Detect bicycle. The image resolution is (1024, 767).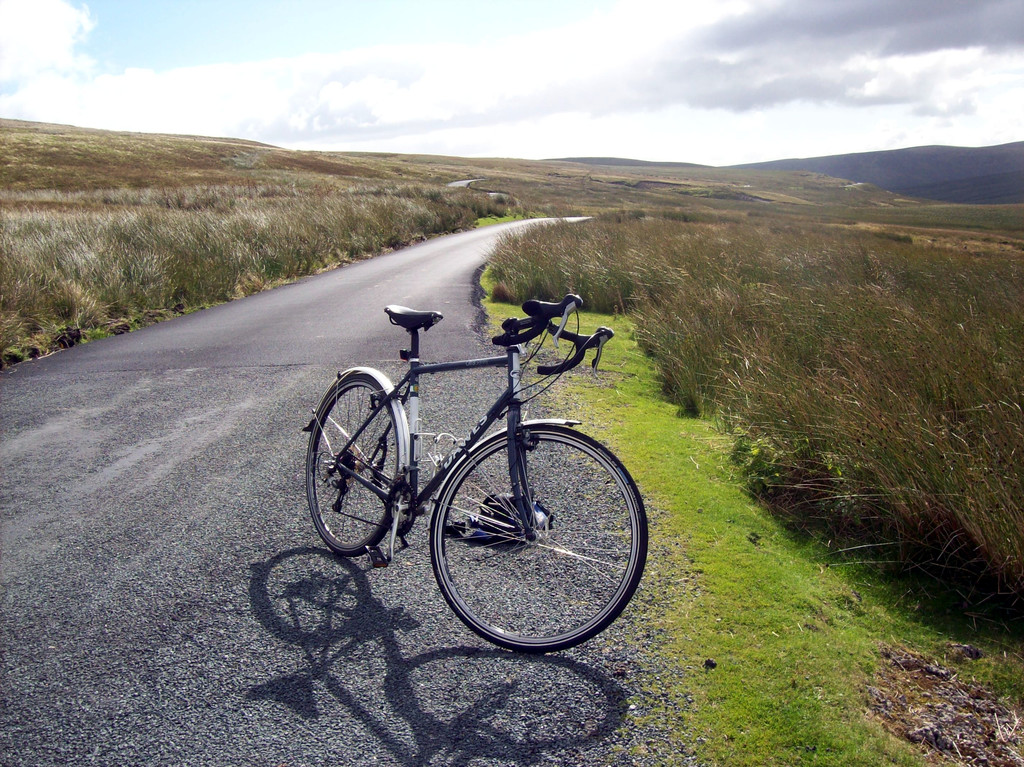
277, 277, 673, 658.
